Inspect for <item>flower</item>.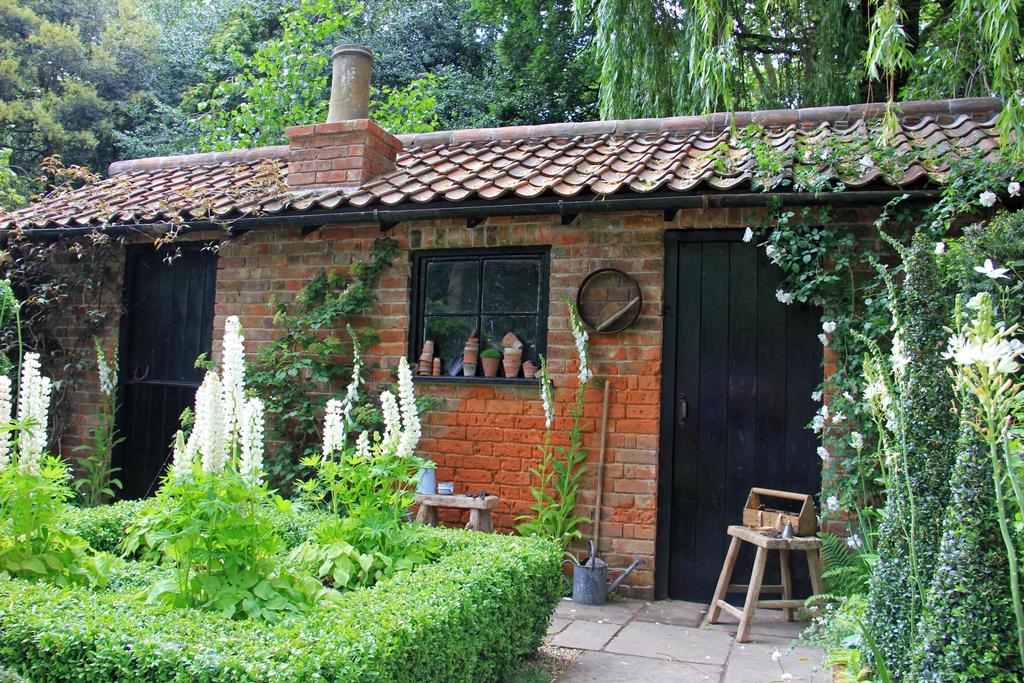
Inspection: 858:384:873:400.
